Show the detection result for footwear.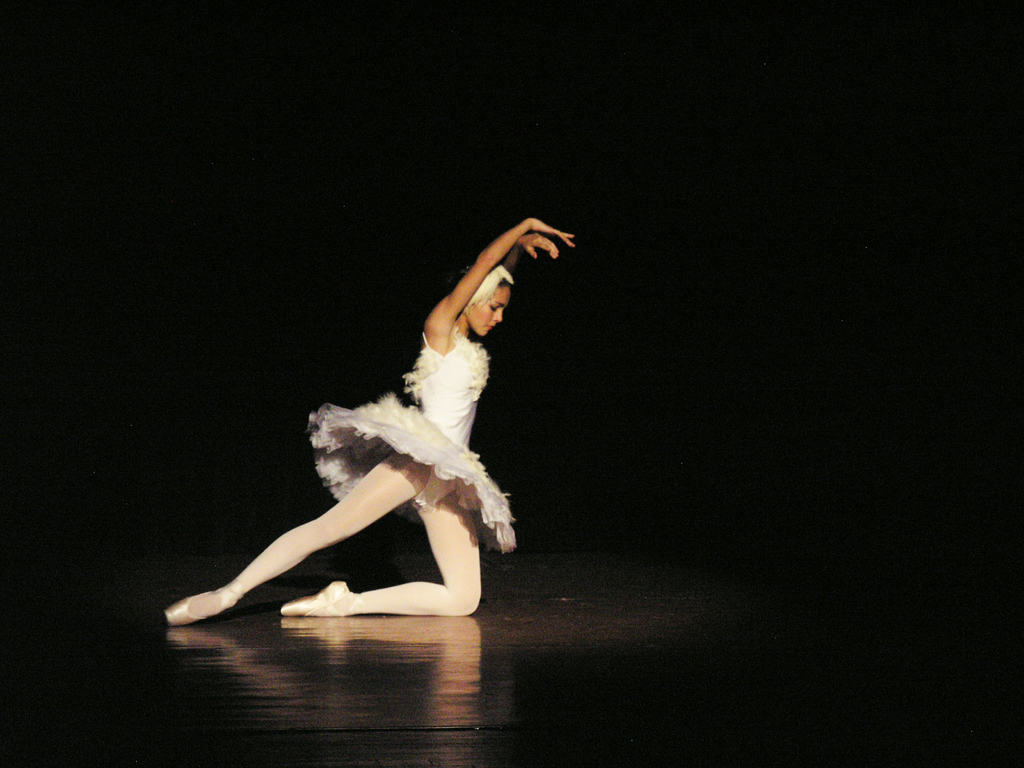
locate(161, 588, 237, 628).
